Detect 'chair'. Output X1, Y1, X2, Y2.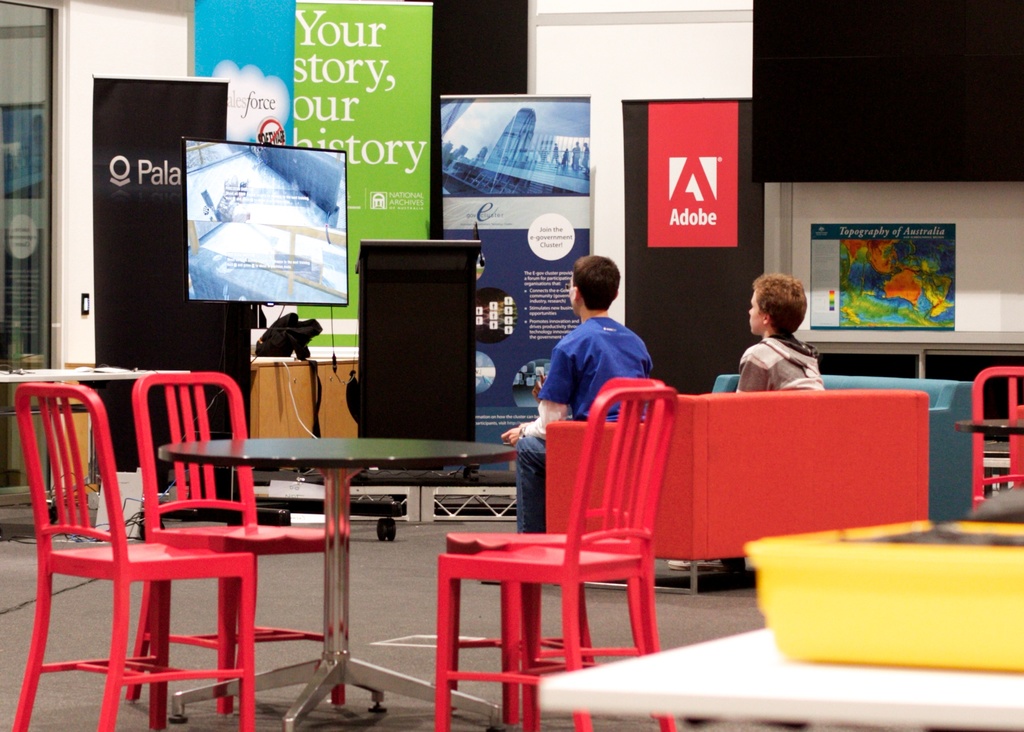
122, 371, 341, 716.
